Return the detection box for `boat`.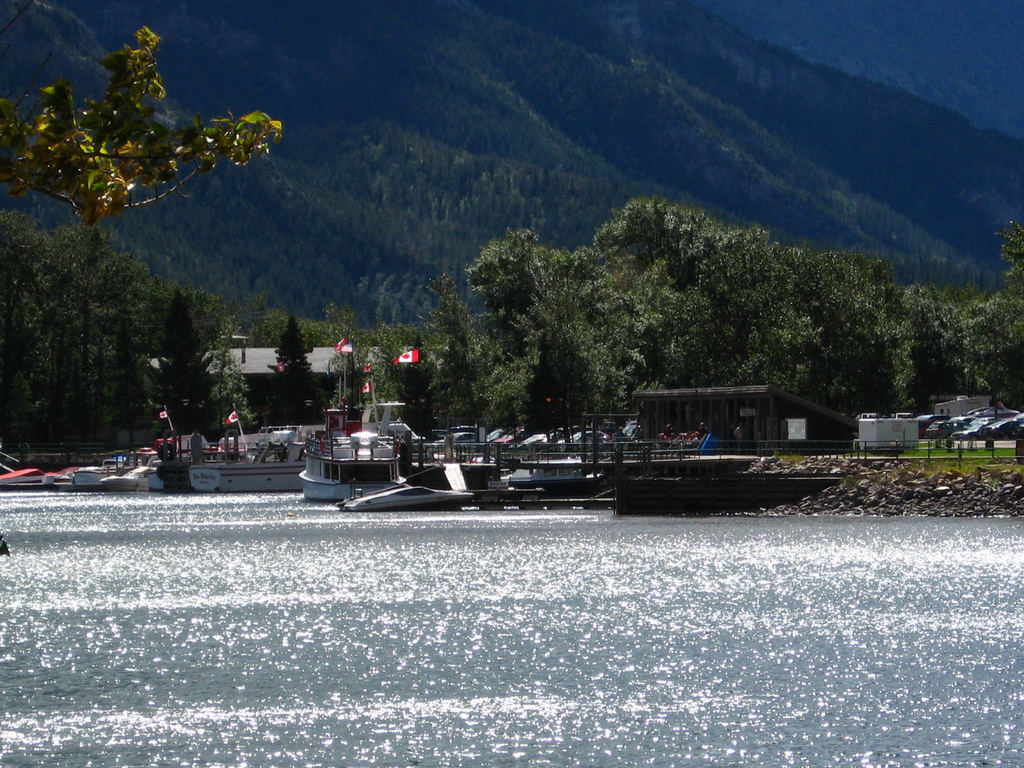
192:438:306:490.
